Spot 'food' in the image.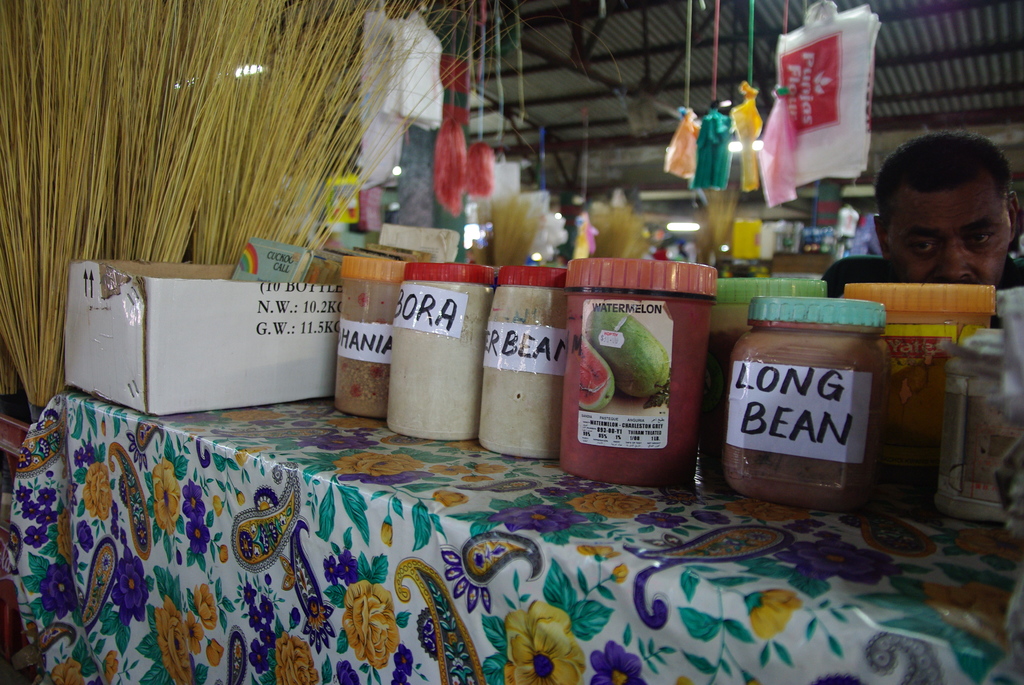
'food' found at box=[890, 359, 948, 452].
